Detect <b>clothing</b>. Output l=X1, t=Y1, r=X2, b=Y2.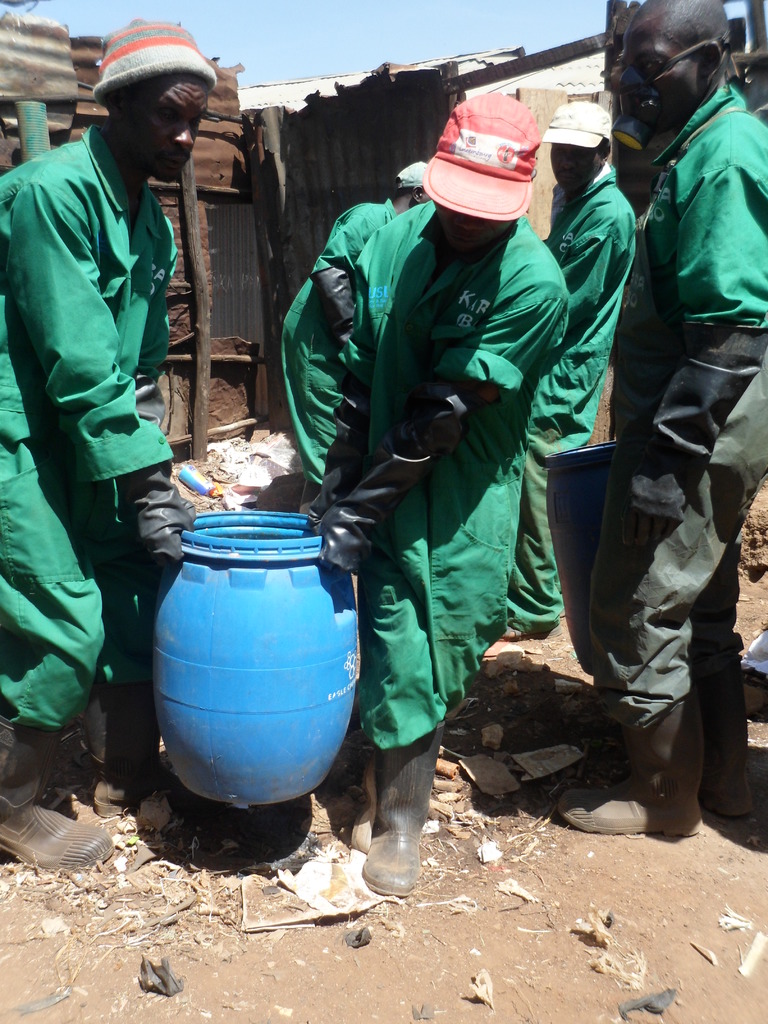
l=318, t=207, r=568, b=750.
